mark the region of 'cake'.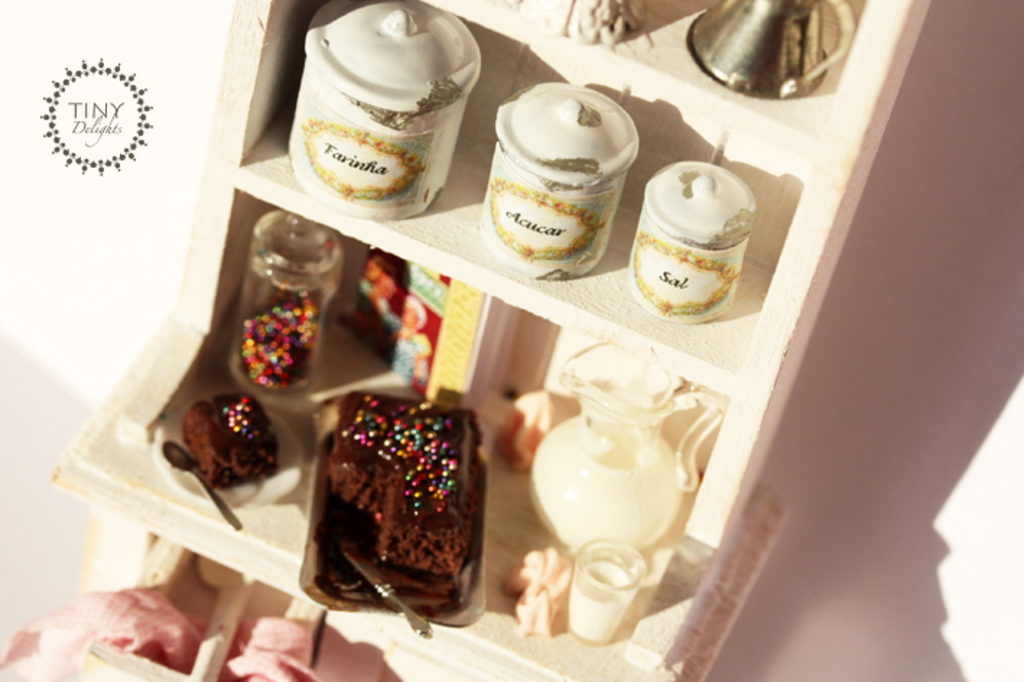
Region: box(306, 381, 500, 601).
